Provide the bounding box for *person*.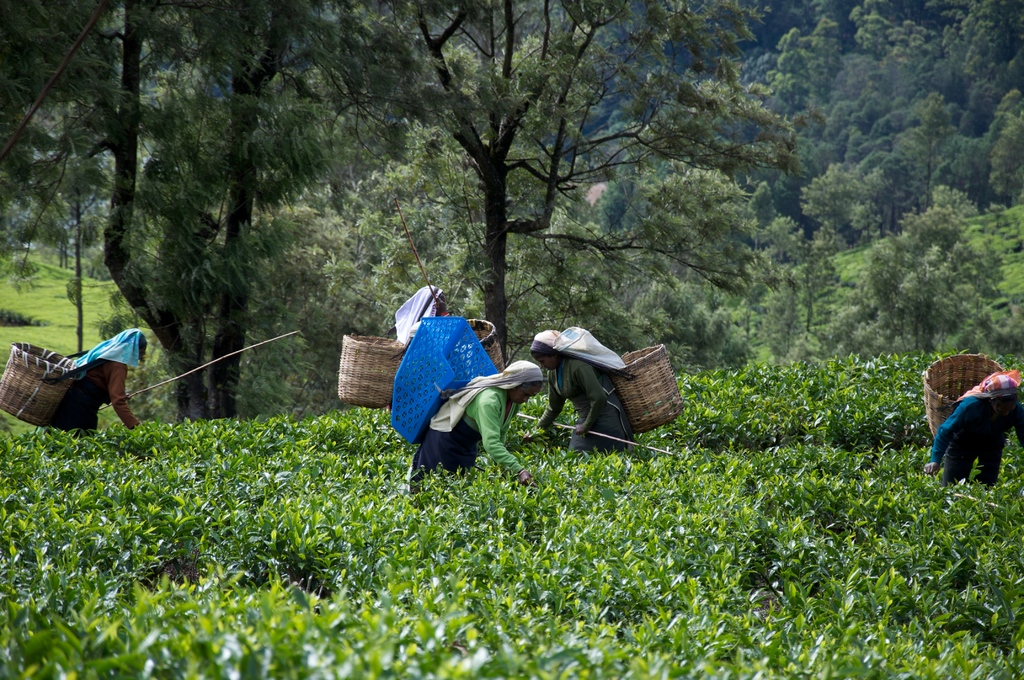
(922, 373, 1023, 491).
